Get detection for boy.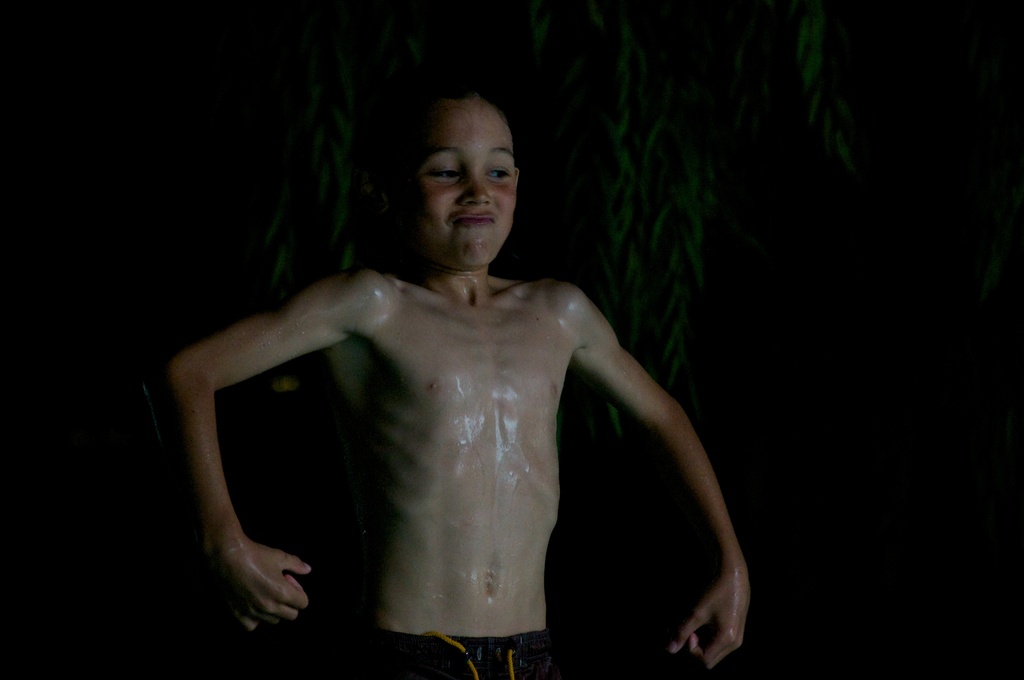
Detection: (168,83,751,679).
